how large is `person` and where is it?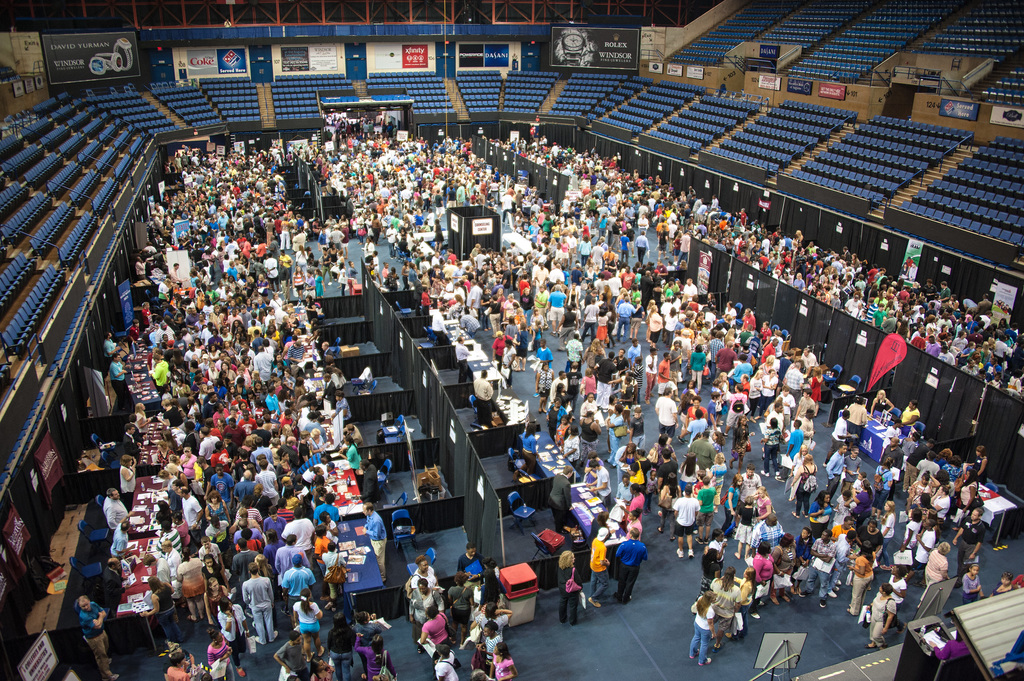
Bounding box: <bbox>125, 317, 138, 355</bbox>.
